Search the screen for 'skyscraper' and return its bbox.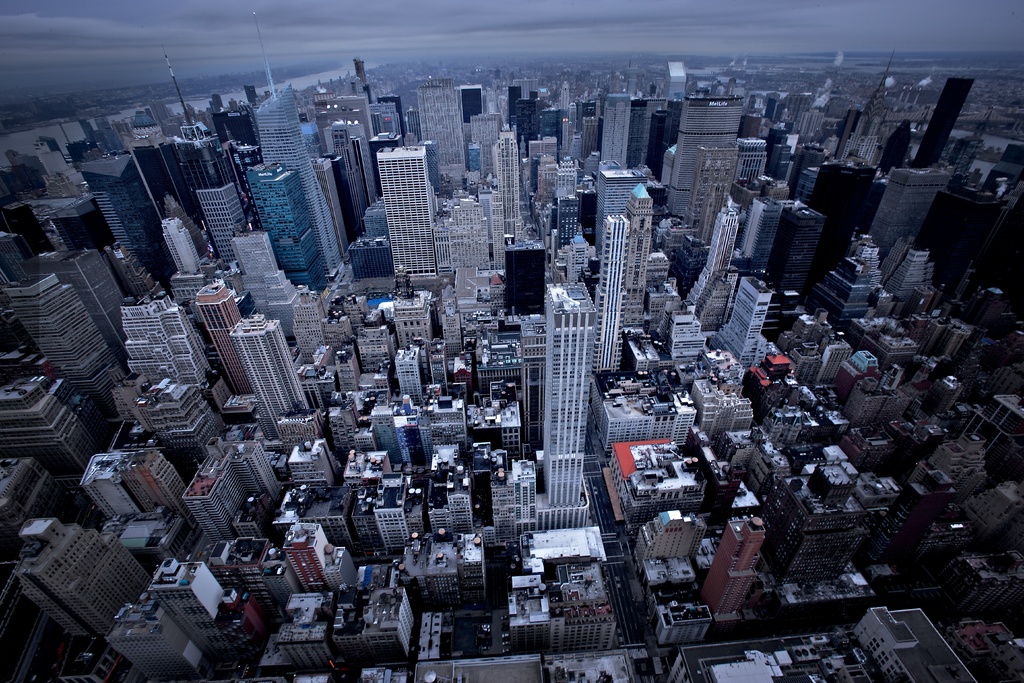
Found: left=489, top=477, right=524, bottom=555.
